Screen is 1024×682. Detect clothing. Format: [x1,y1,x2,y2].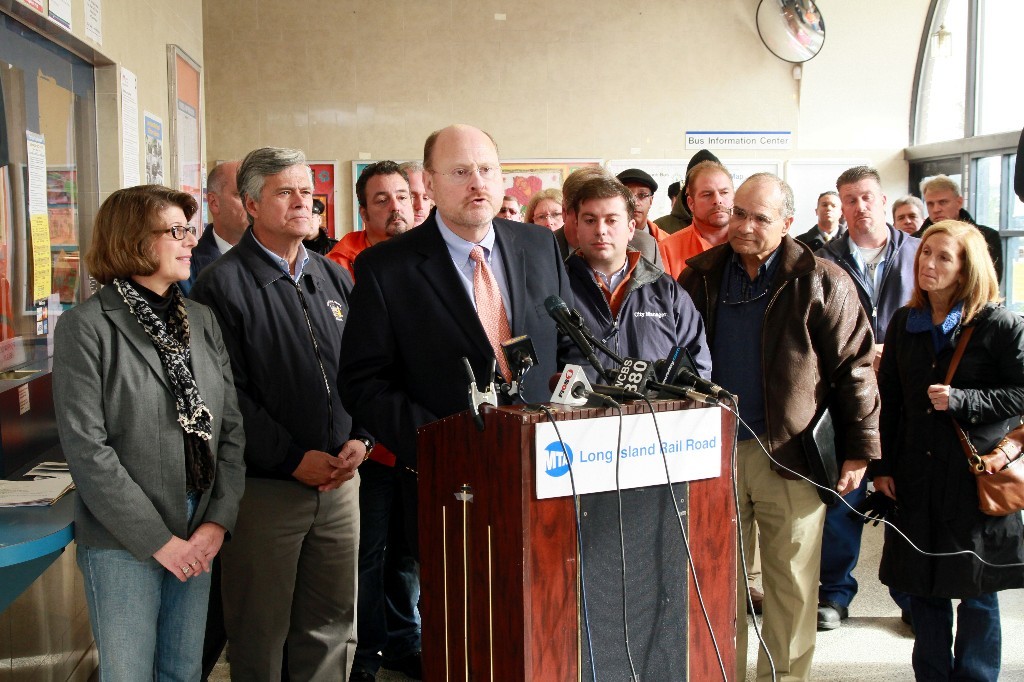
[563,241,712,380].
